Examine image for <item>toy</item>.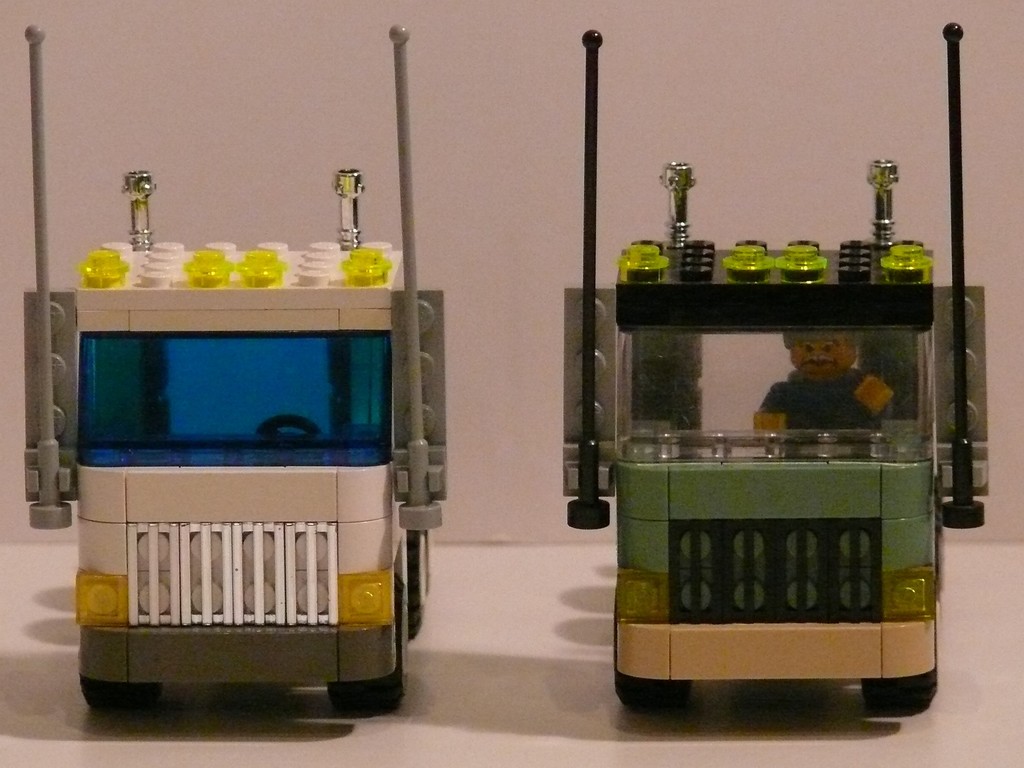
Examination result: {"x1": 564, "y1": 24, "x2": 988, "y2": 726}.
